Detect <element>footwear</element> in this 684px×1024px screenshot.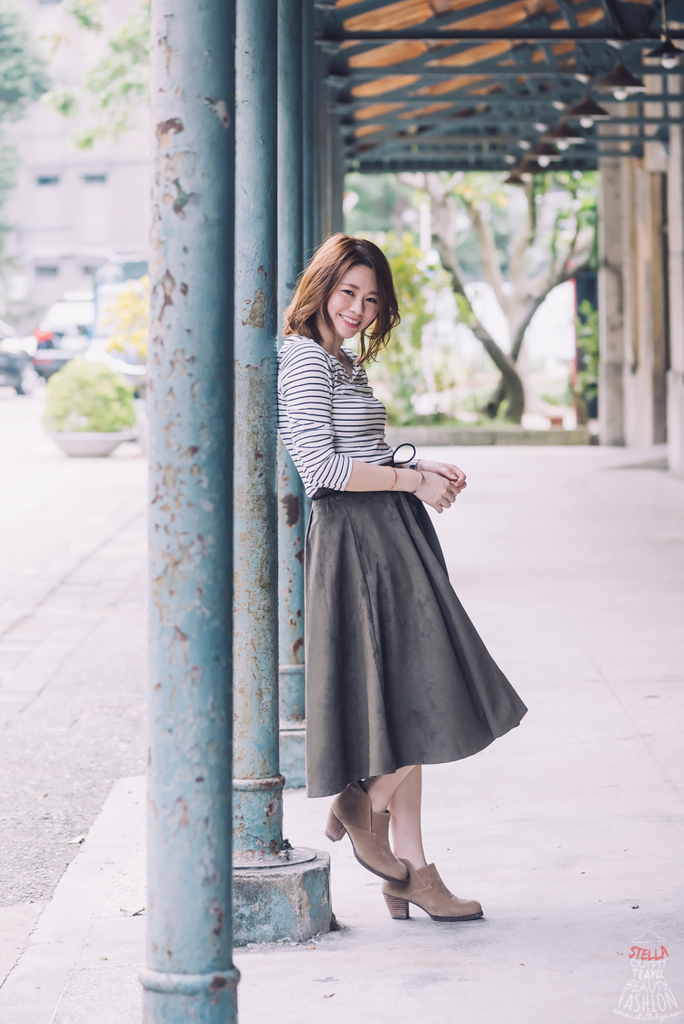
Detection: [x1=388, y1=866, x2=486, y2=925].
